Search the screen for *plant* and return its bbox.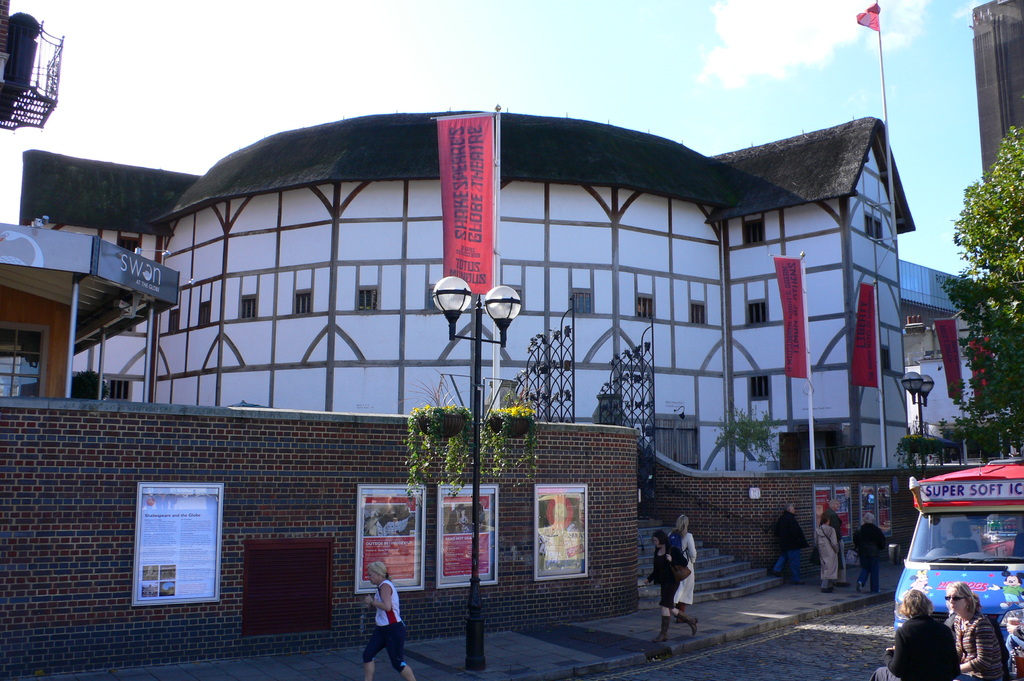
Found: [400, 365, 472, 504].
